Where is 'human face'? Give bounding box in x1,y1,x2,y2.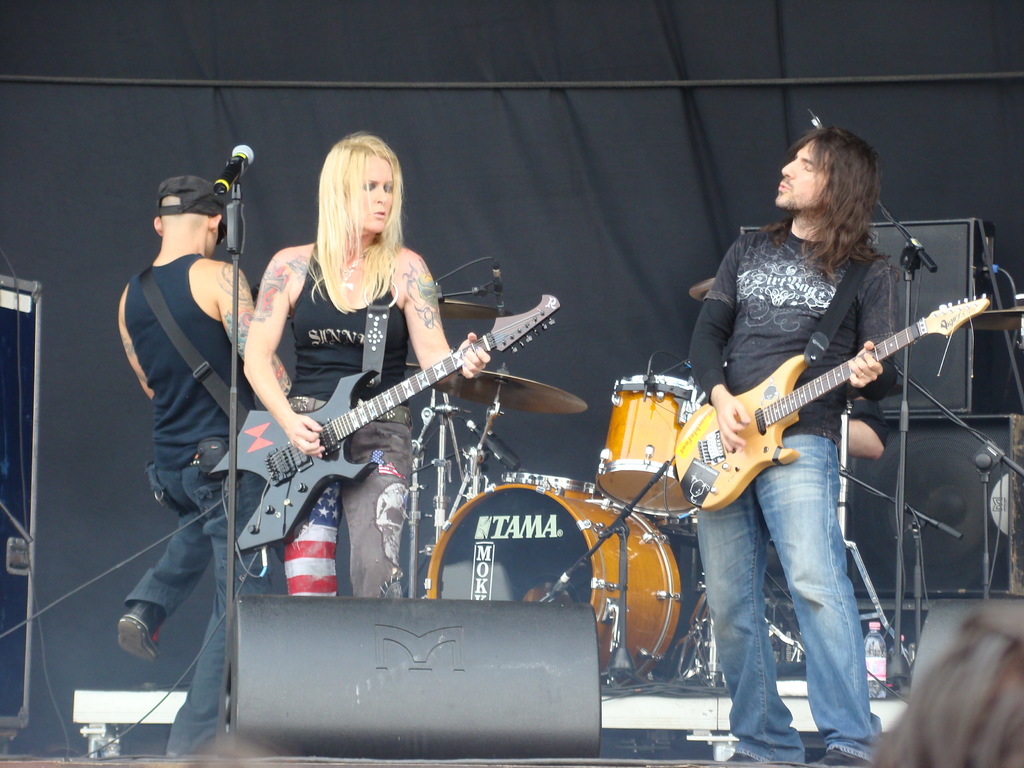
772,140,822,212.
